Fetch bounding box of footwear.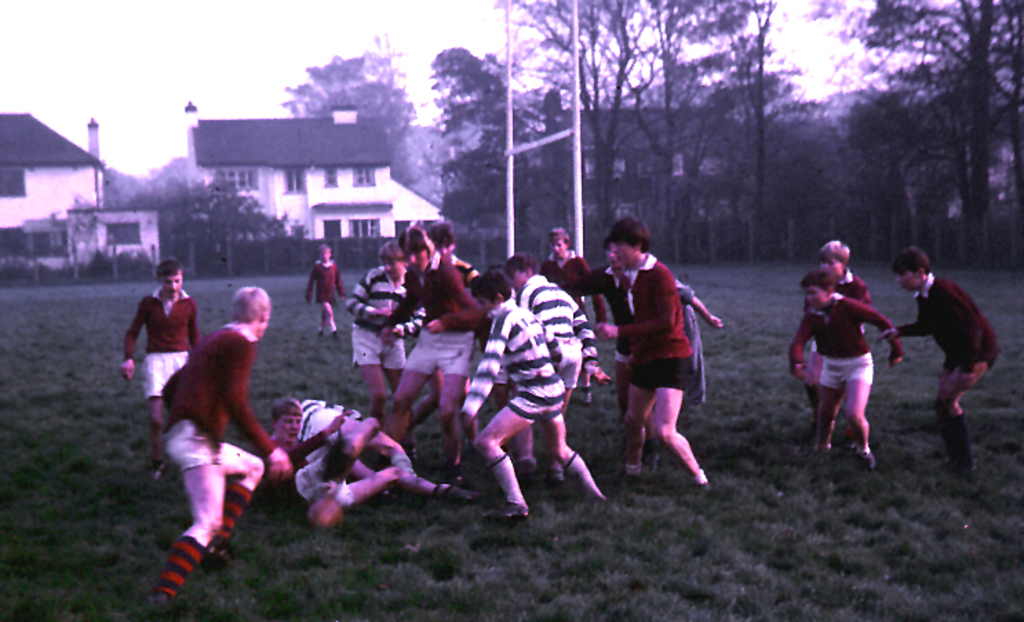
Bbox: 686,479,711,498.
